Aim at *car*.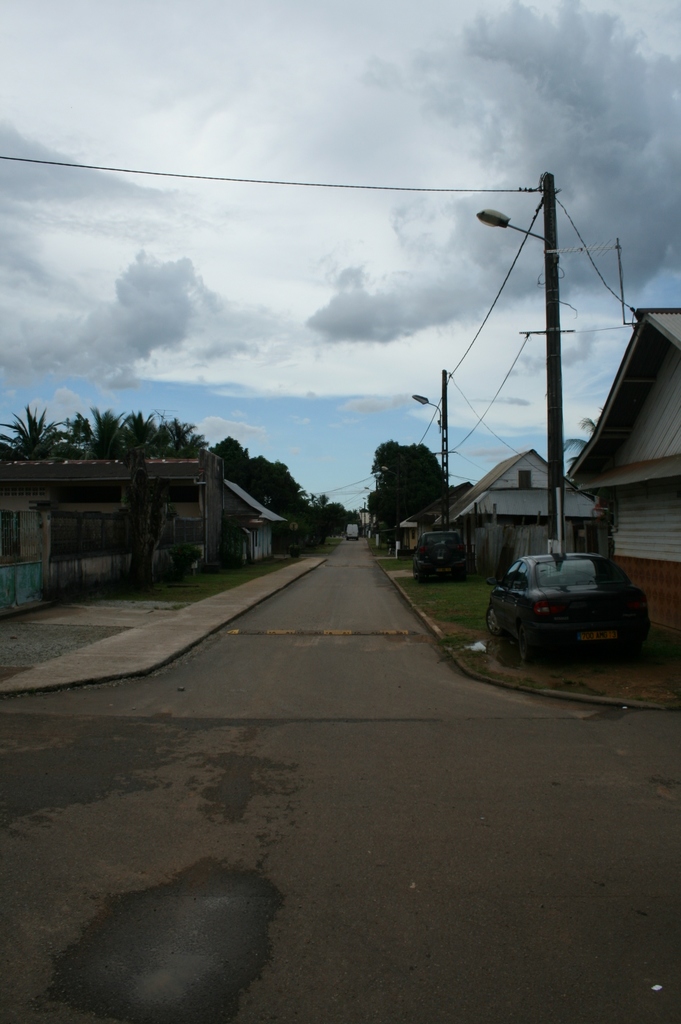
Aimed at rect(490, 547, 652, 676).
